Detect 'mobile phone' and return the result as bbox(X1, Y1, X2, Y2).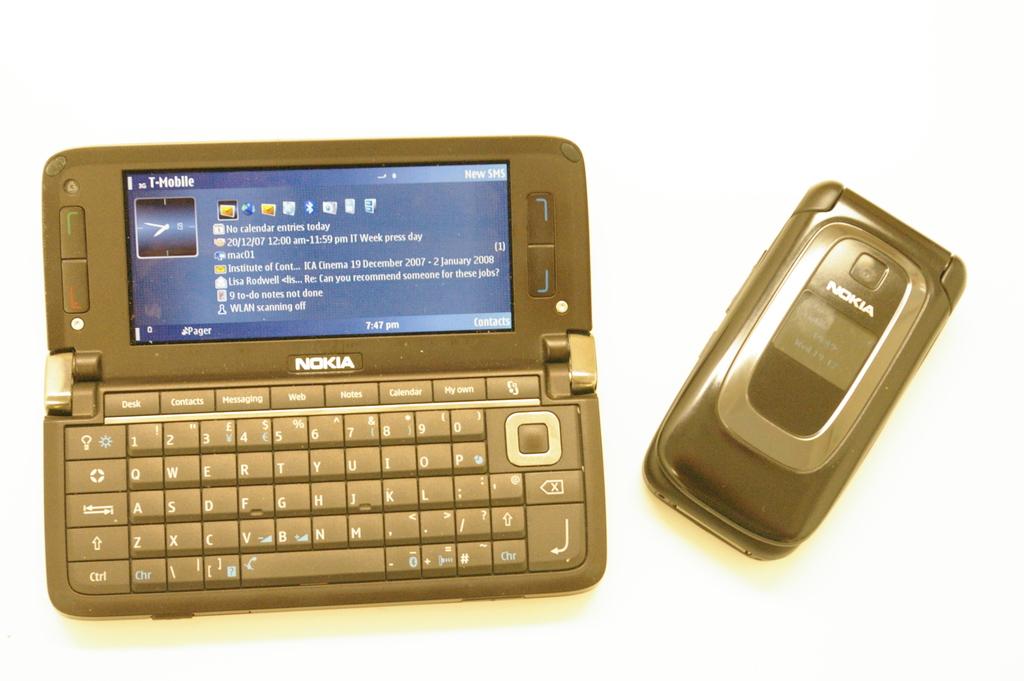
bbox(640, 177, 971, 562).
